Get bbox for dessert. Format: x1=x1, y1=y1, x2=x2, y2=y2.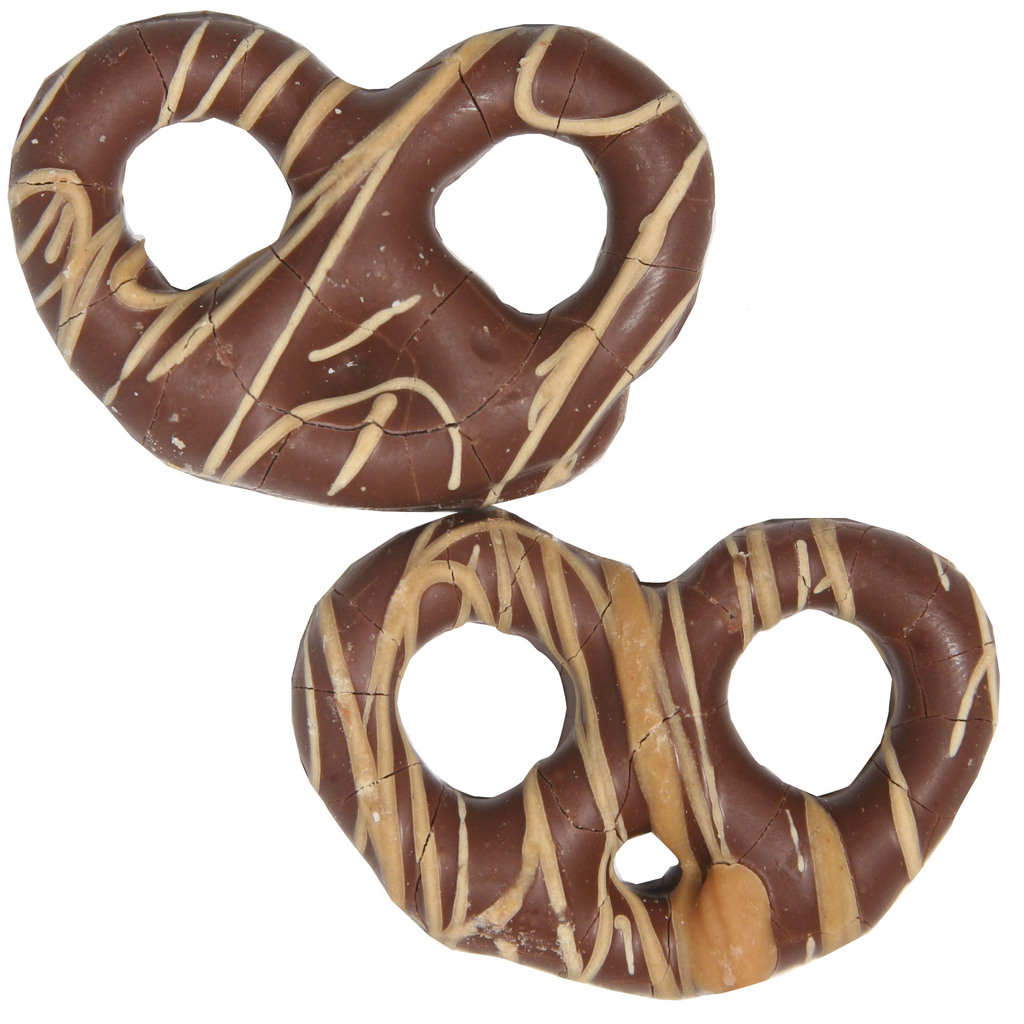
x1=276, y1=524, x2=974, y2=1005.
